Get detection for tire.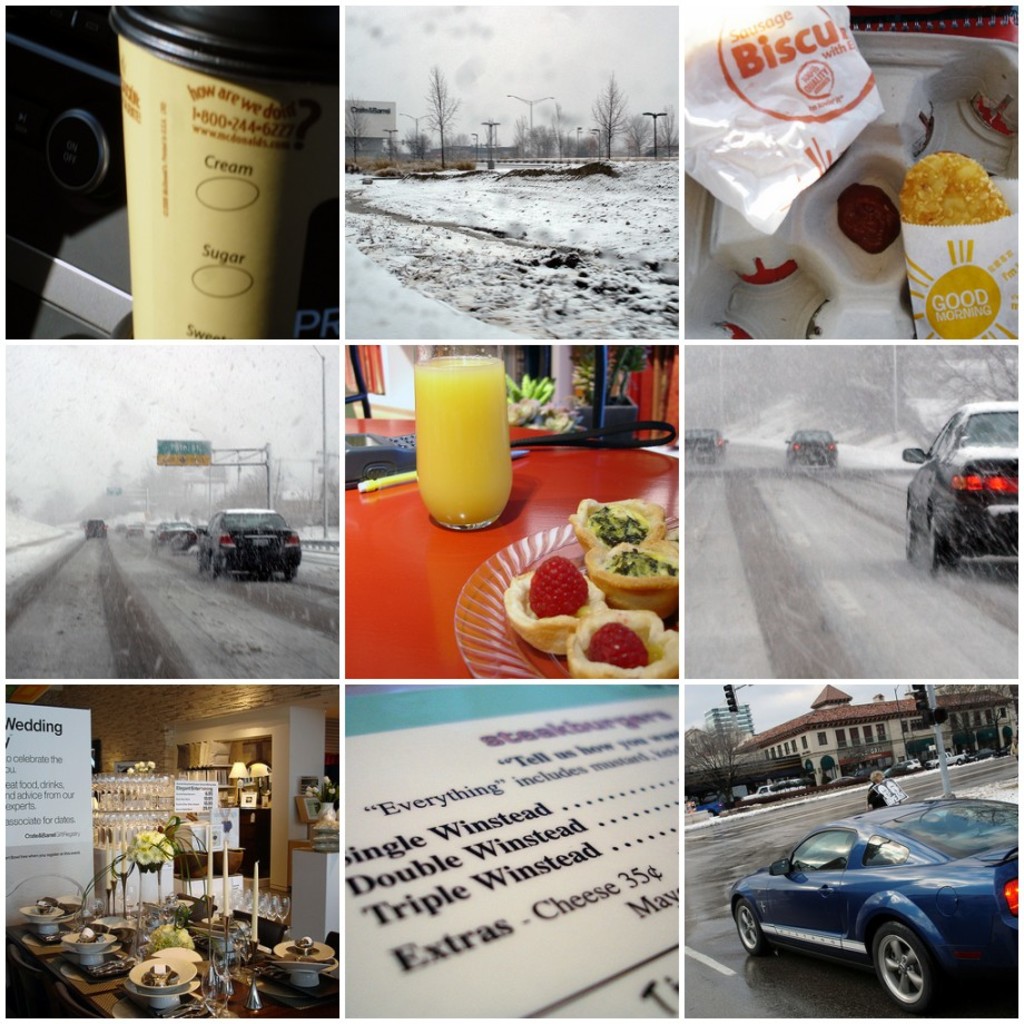
Detection: [864,917,936,1014].
